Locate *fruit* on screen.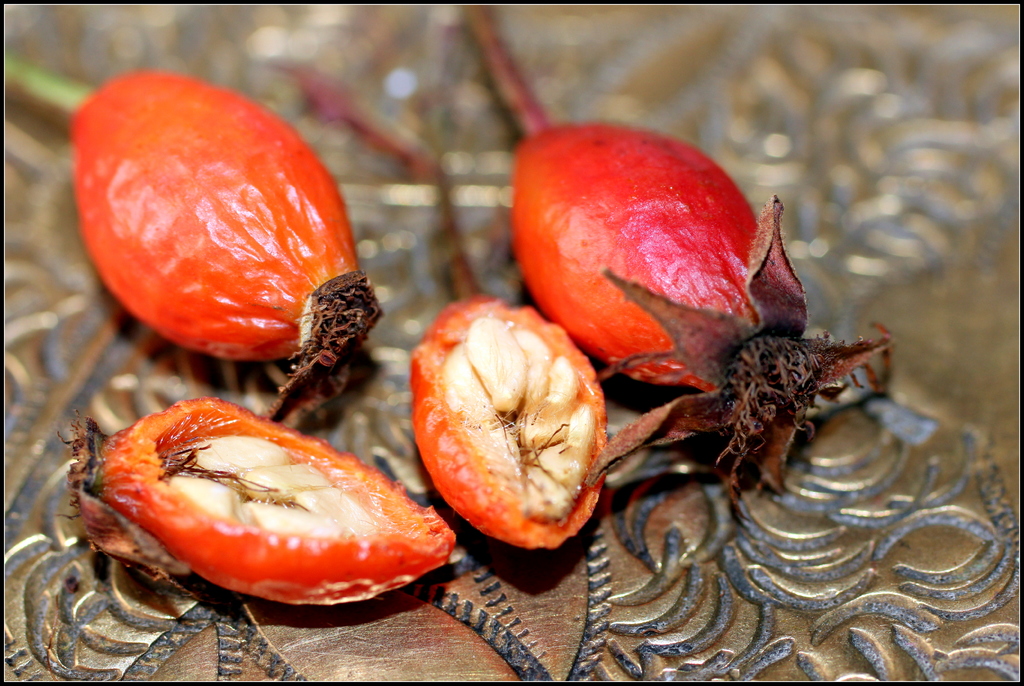
On screen at detection(54, 395, 456, 614).
